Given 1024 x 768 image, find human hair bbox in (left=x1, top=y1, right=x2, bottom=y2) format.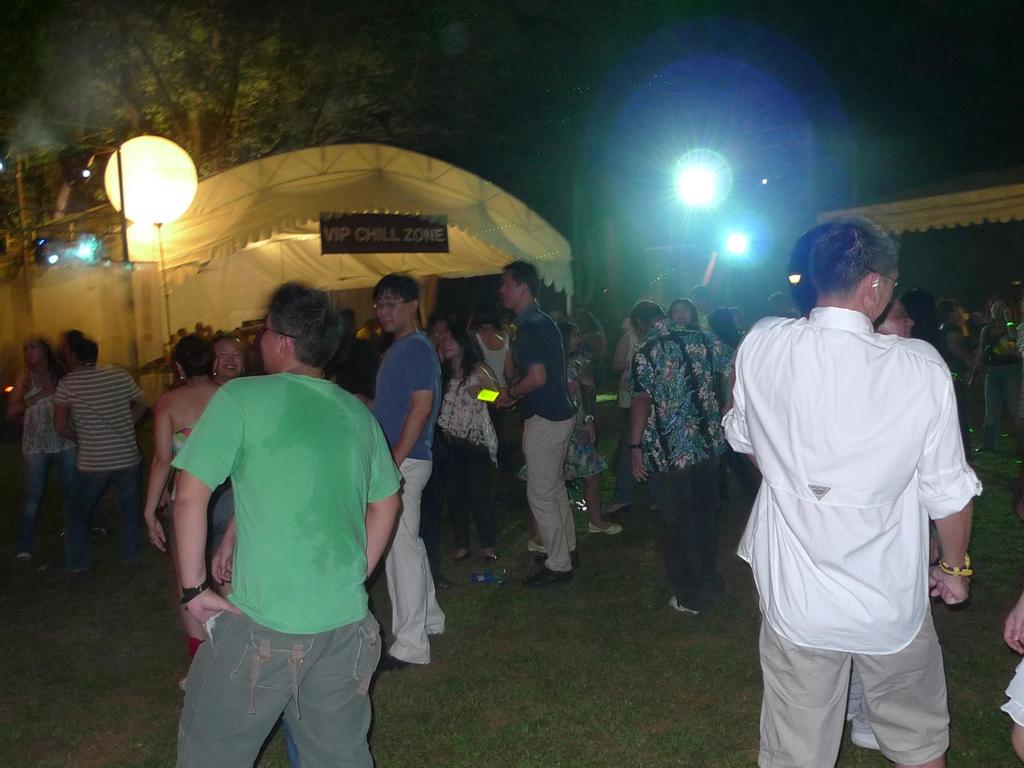
(left=376, top=271, right=420, bottom=307).
